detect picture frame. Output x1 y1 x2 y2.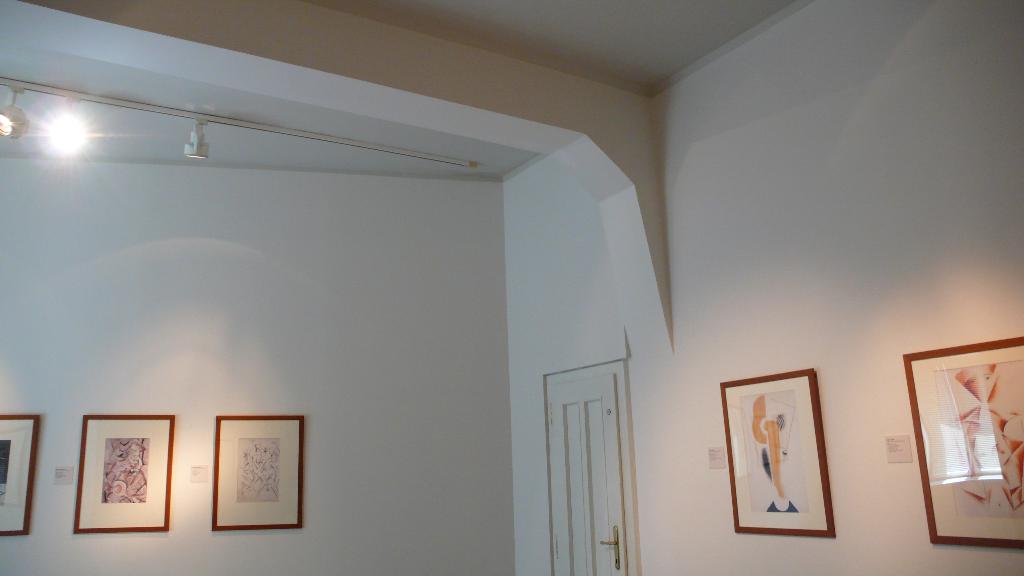
735 355 844 541.
